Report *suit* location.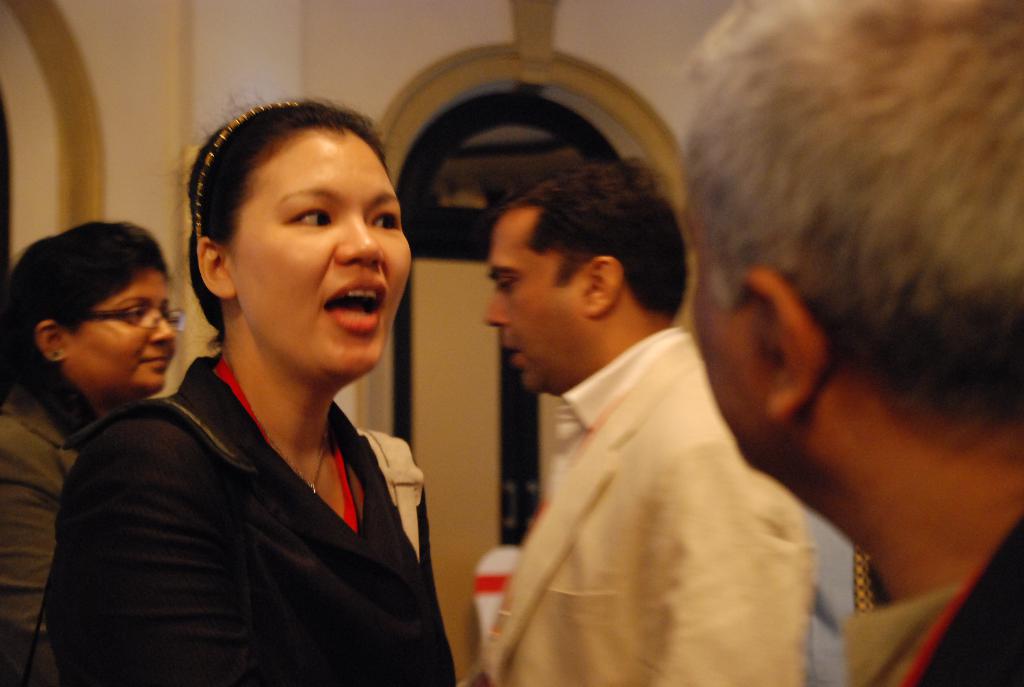
Report: [left=486, top=322, right=820, bottom=686].
